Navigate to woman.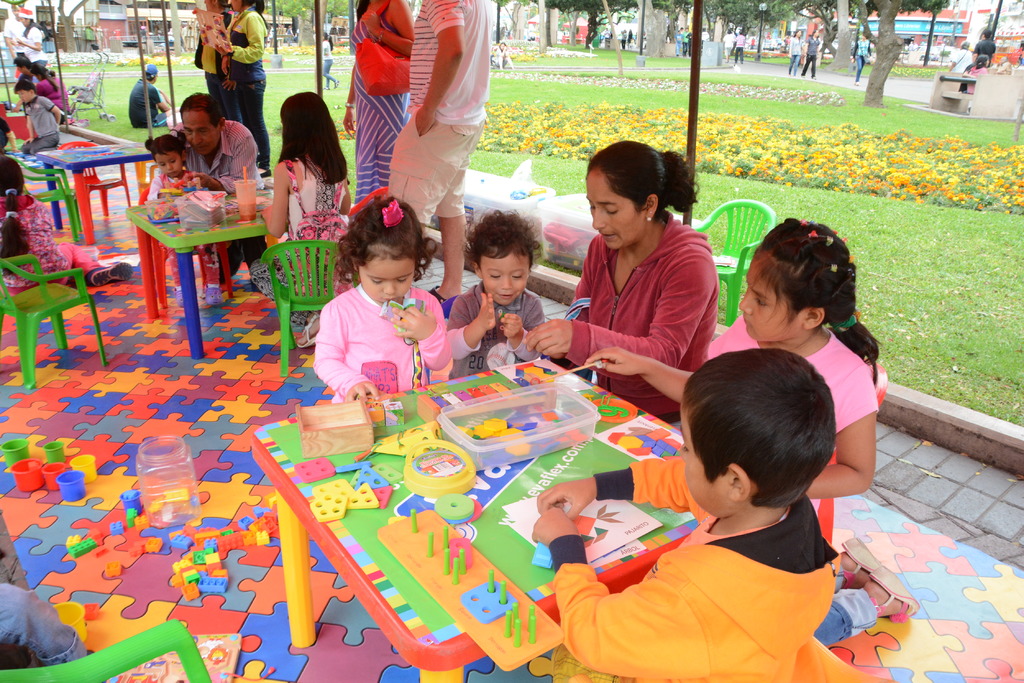
Navigation target: rect(195, 0, 230, 122).
